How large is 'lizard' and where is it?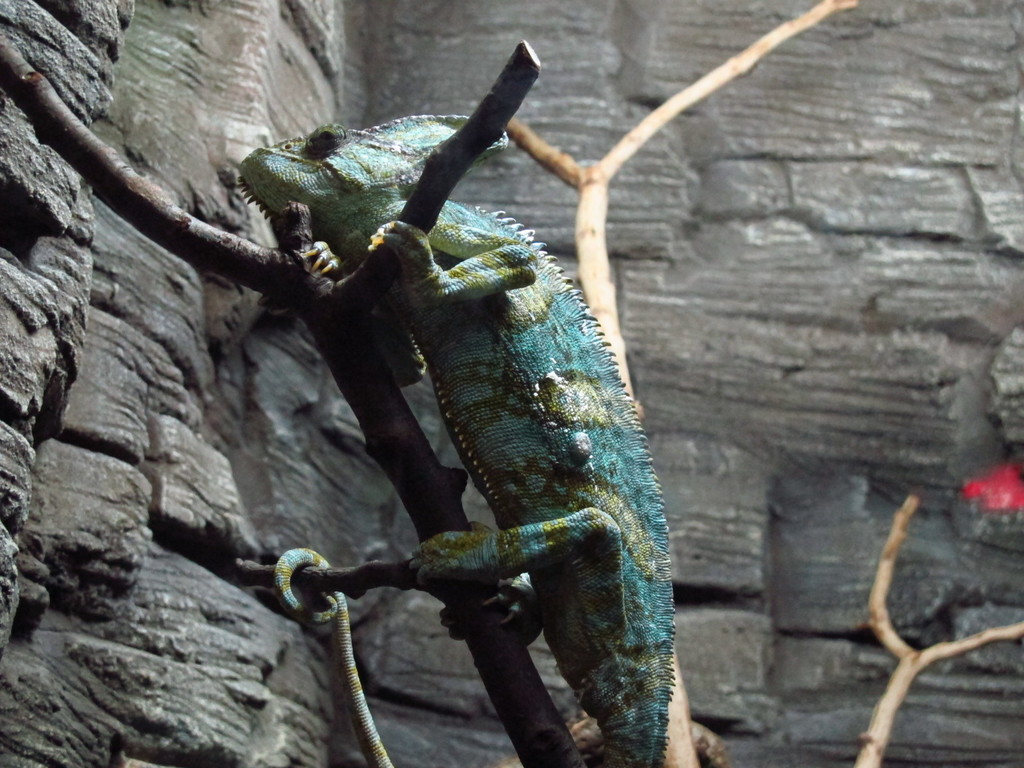
Bounding box: detection(301, 159, 687, 762).
